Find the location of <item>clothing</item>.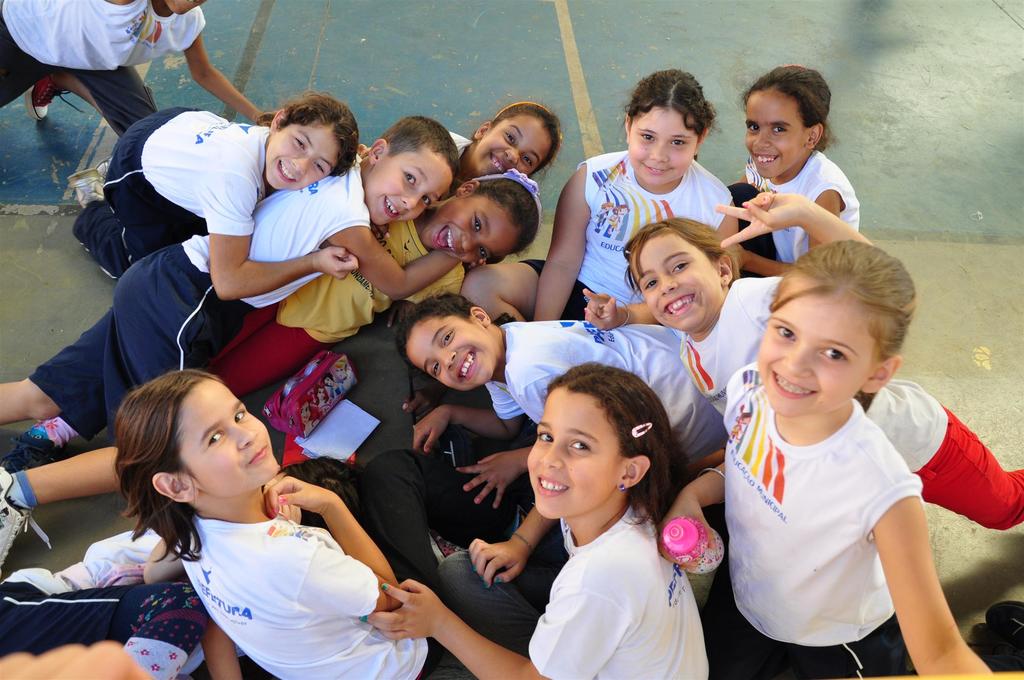
Location: BBox(685, 274, 1023, 533).
